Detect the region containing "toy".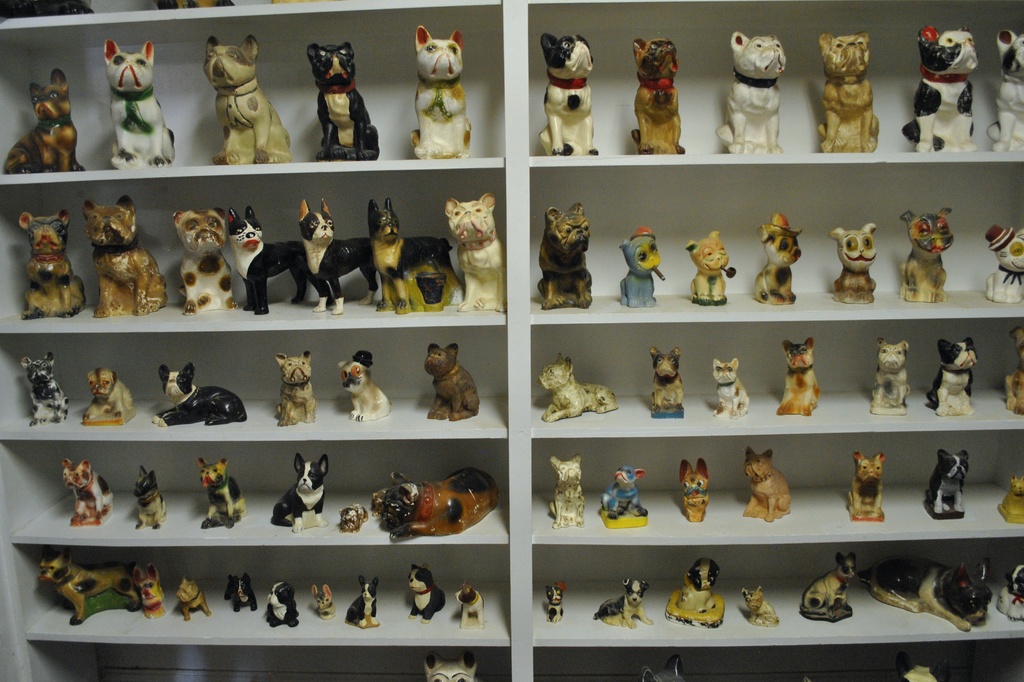
<region>196, 459, 246, 527</region>.
